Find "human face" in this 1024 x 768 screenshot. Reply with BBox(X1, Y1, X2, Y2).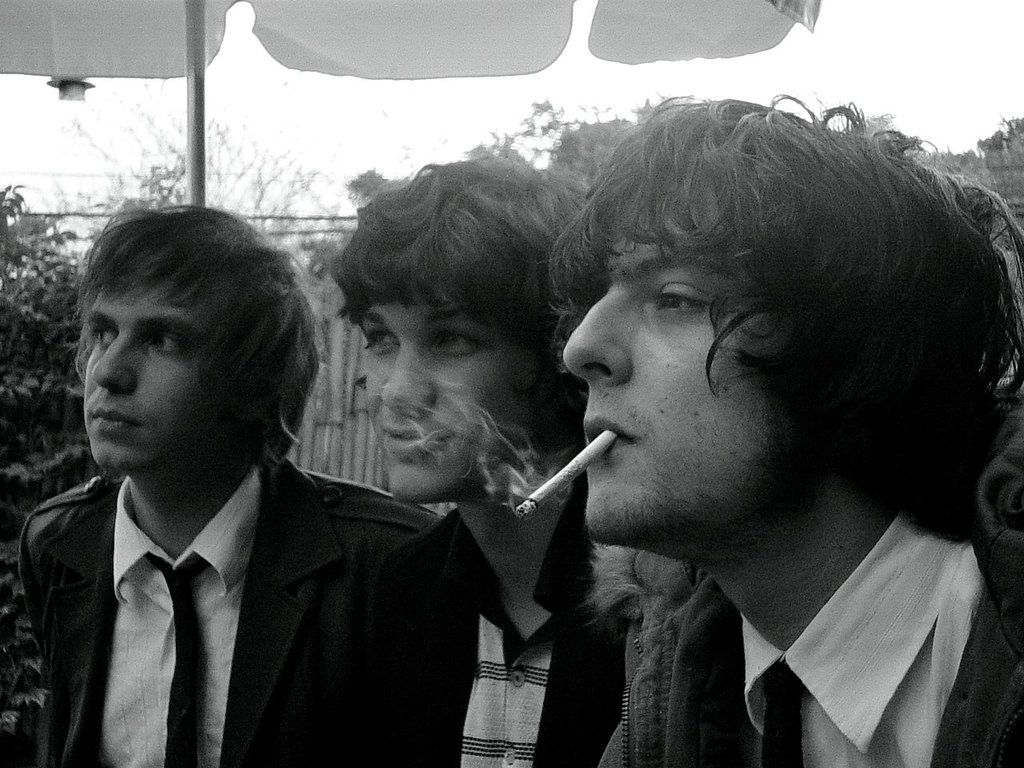
BBox(554, 198, 794, 547).
